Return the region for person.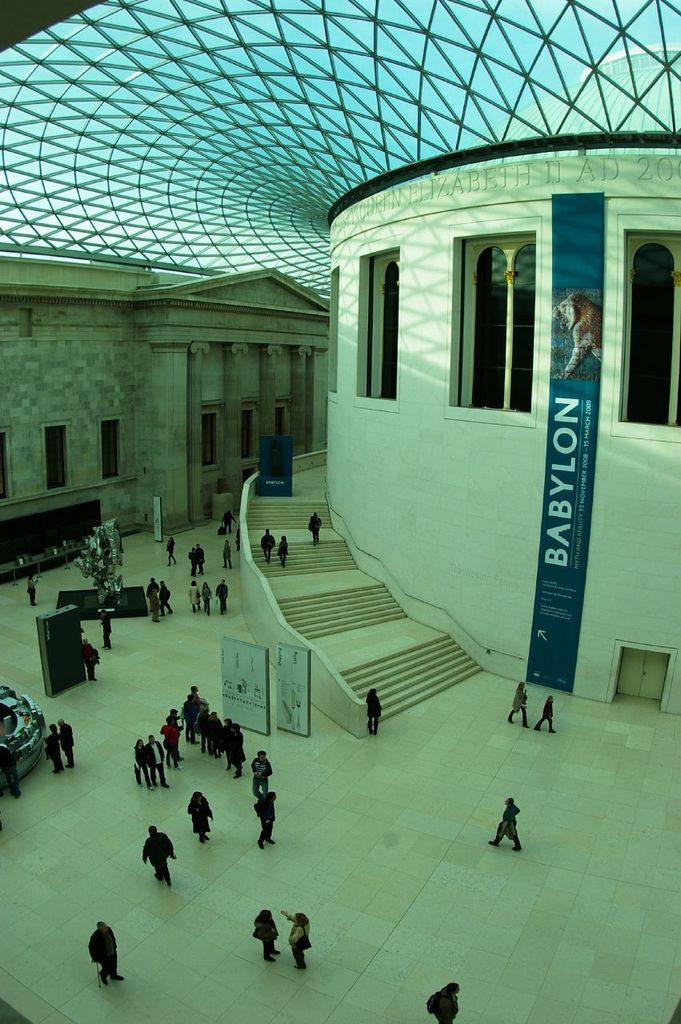
rect(223, 579, 228, 610).
